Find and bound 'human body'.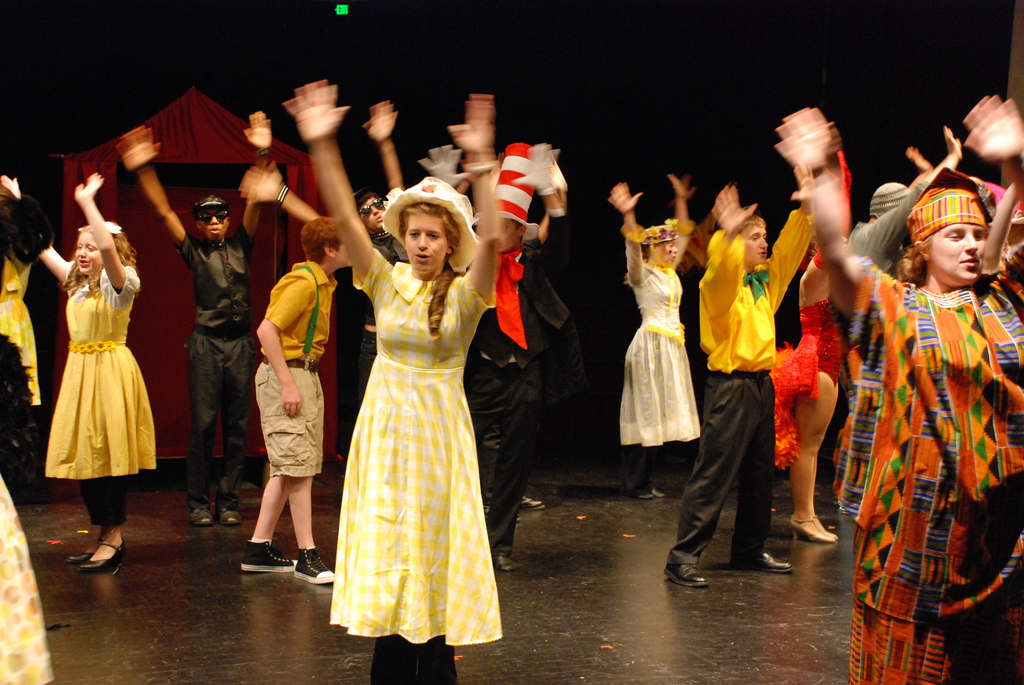
Bound: locate(294, 80, 502, 683).
